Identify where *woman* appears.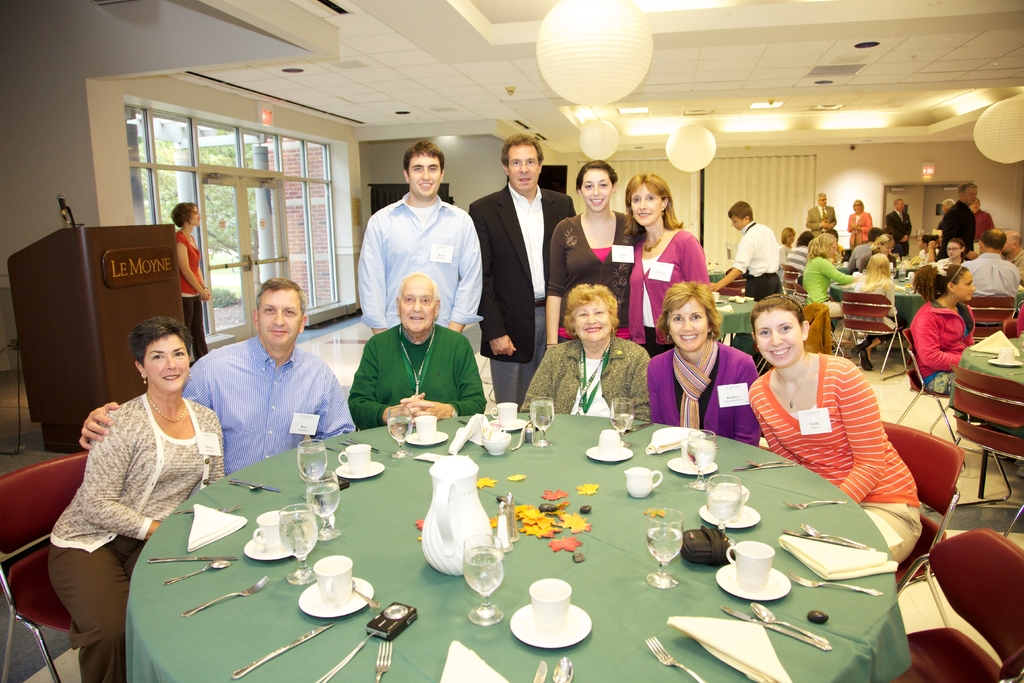
Appears at crop(801, 230, 855, 315).
